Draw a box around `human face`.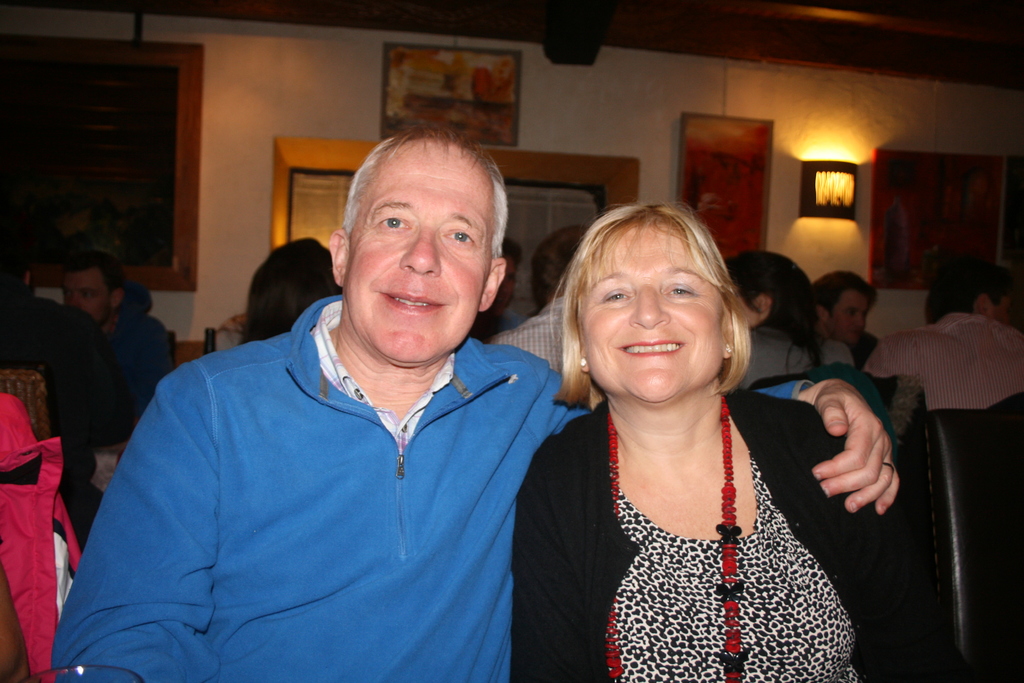
region(580, 231, 723, 401).
